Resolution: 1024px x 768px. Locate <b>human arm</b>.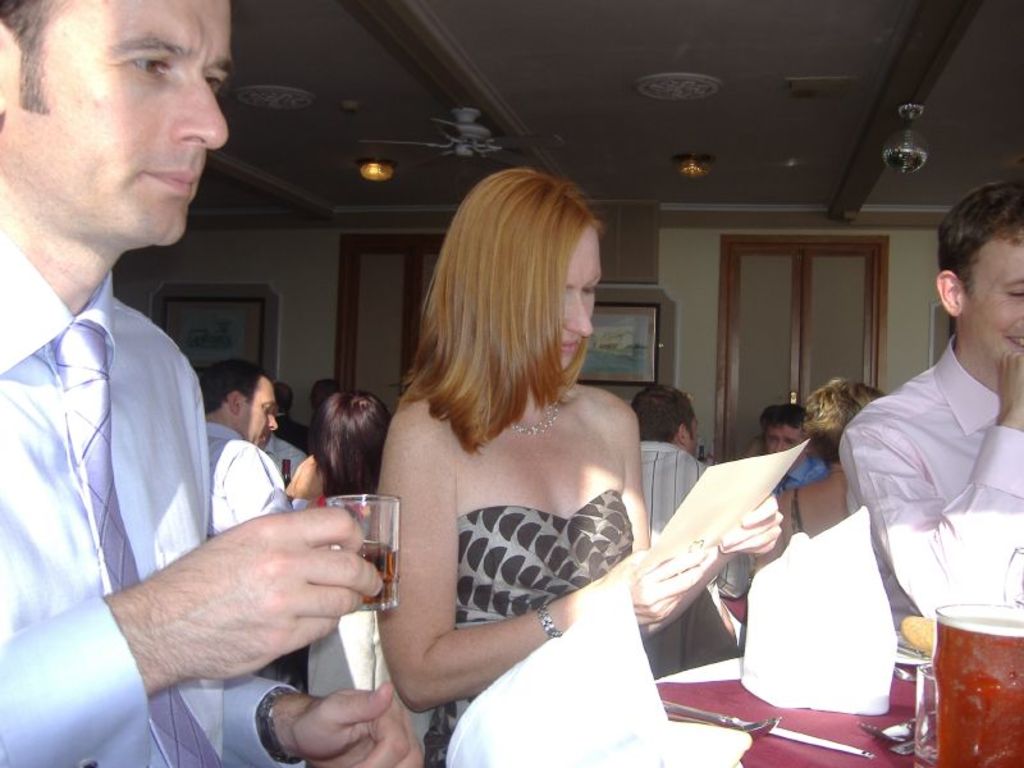
crop(828, 339, 1023, 625).
